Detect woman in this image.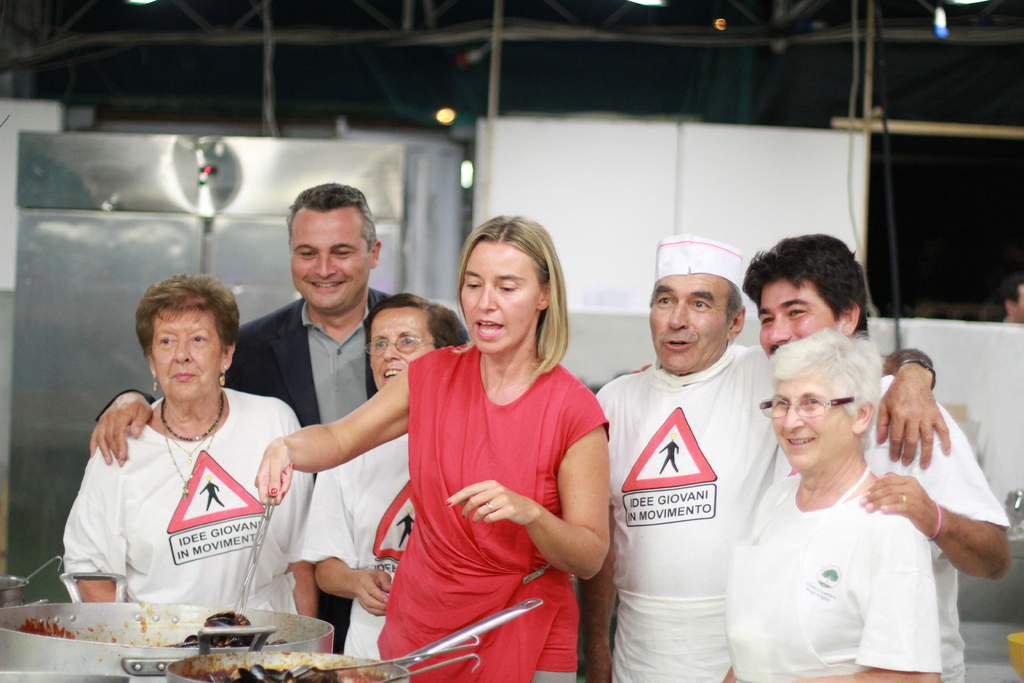
Detection: bbox=(52, 267, 321, 614).
